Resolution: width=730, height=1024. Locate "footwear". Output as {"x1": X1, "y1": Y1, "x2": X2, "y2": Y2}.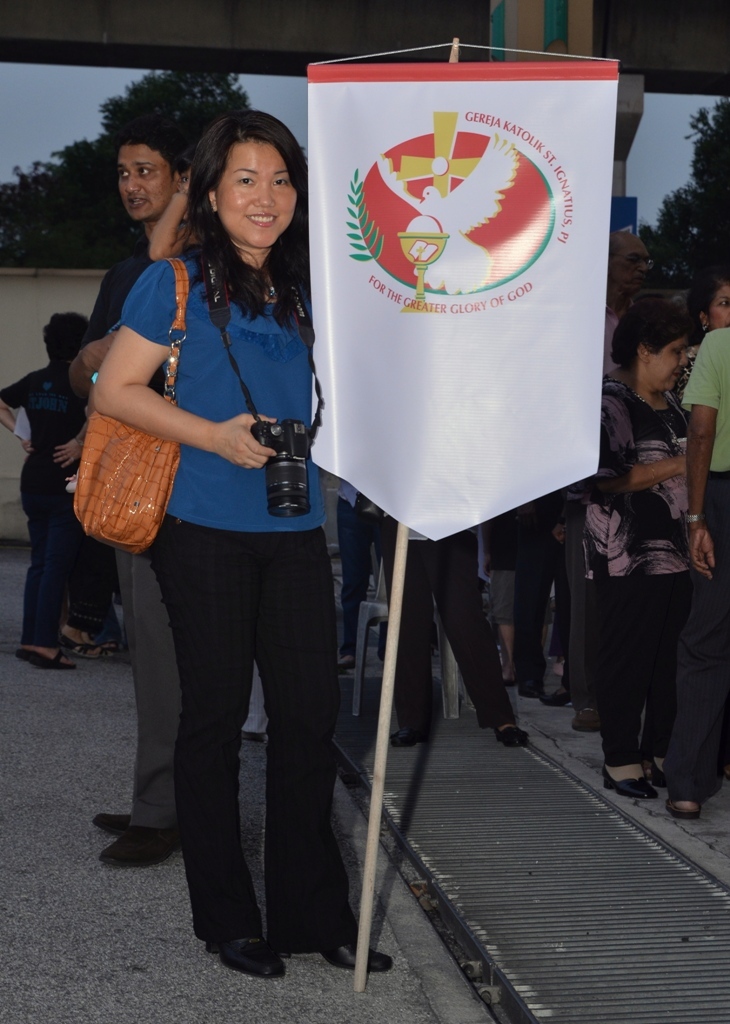
{"x1": 95, "y1": 822, "x2": 182, "y2": 865}.
